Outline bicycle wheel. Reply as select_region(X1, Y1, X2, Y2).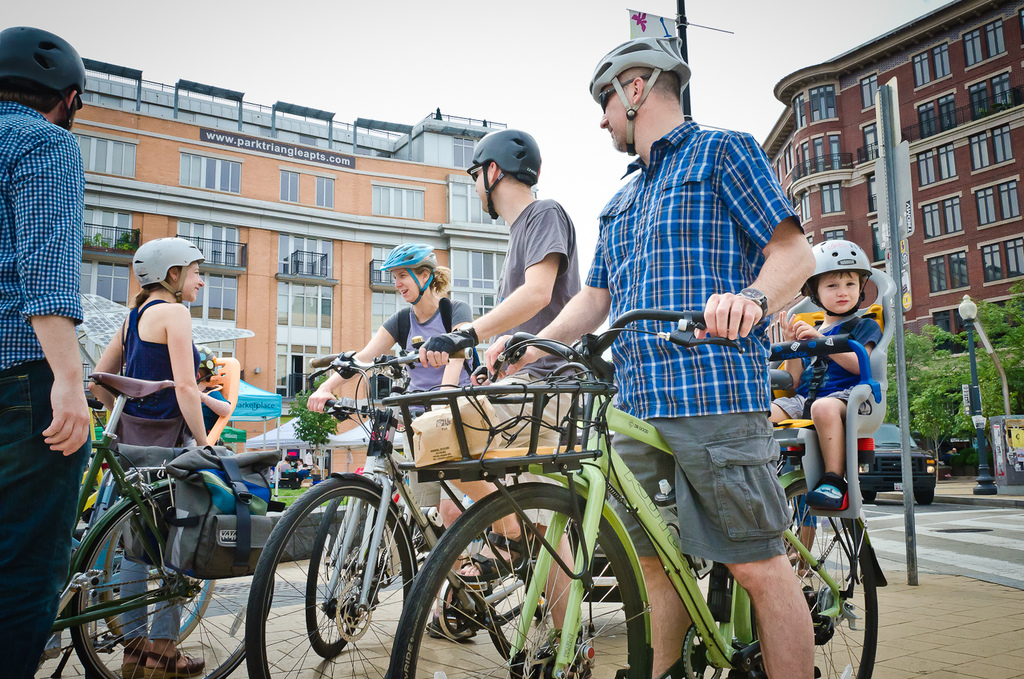
select_region(415, 487, 629, 663).
